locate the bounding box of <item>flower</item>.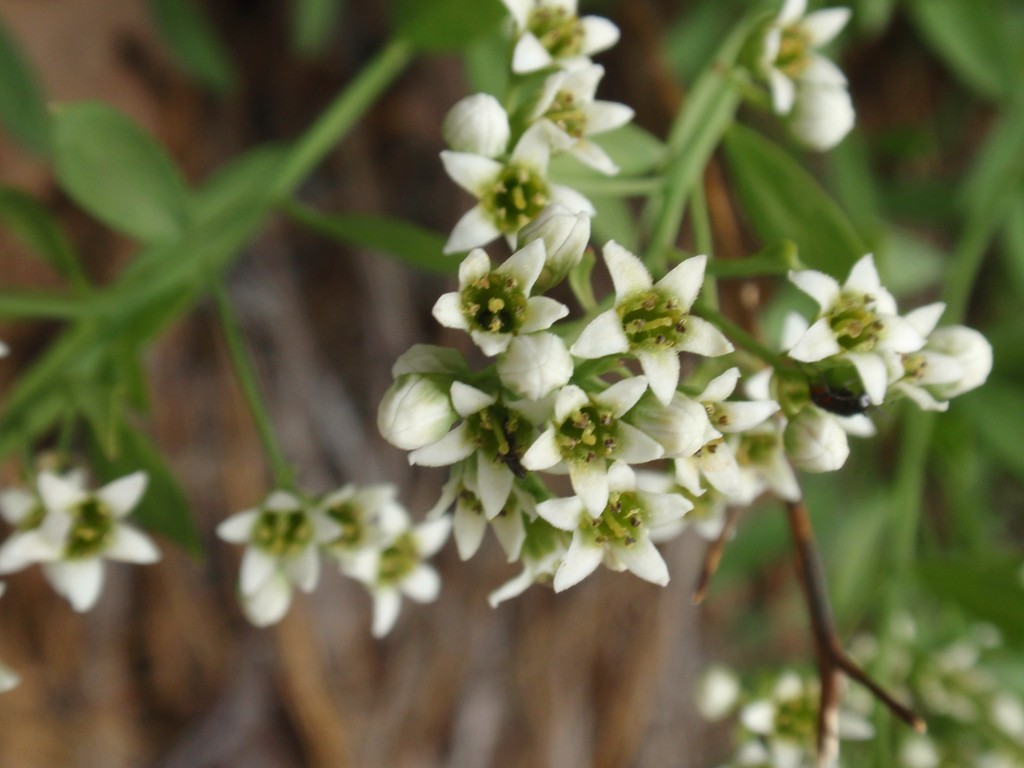
Bounding box: (420,454,543,562).
